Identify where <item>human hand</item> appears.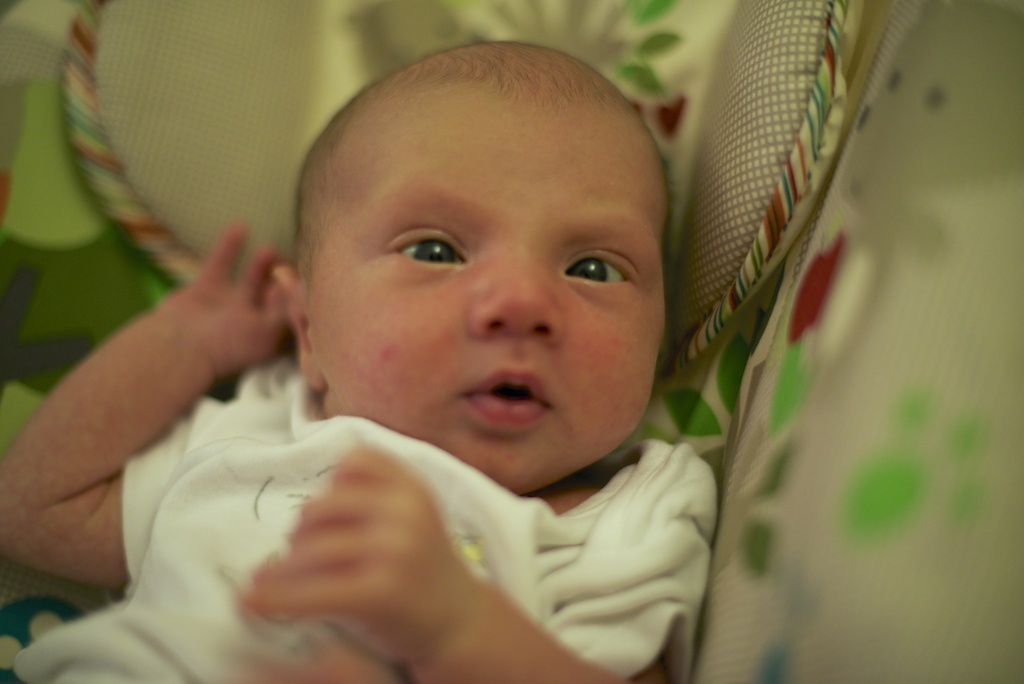
Appears at [238, 443, 476, 670].
